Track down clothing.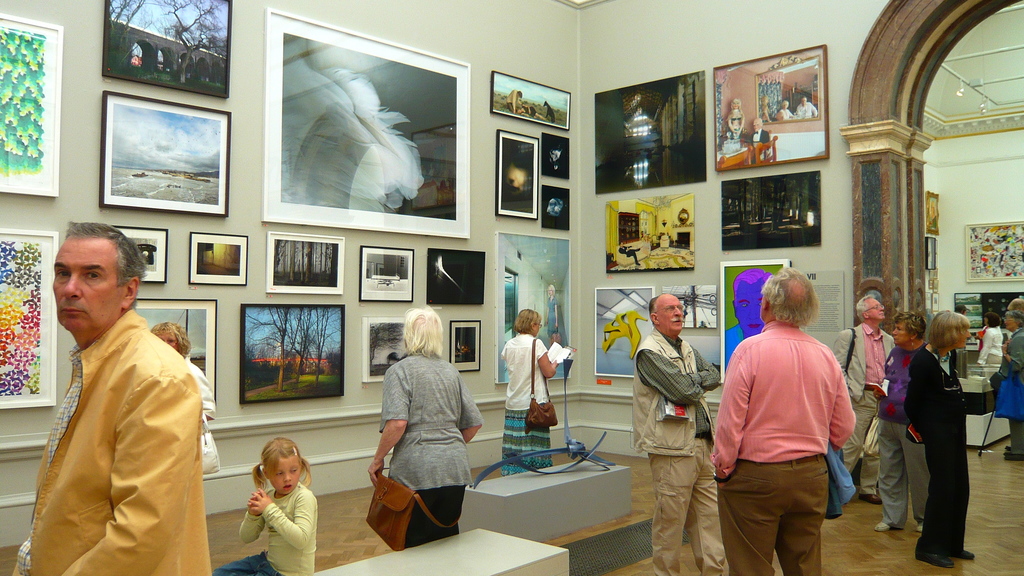
Tracked to {"left": 872, "top": 348, "right": 940, "bottom": 526}.
